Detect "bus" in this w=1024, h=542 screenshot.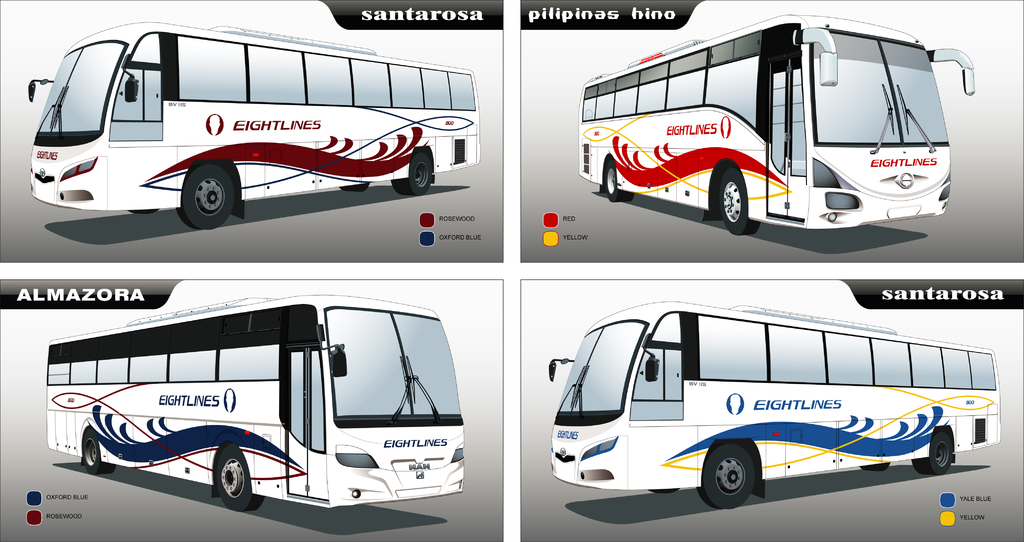
Detection: [left=22, top=25, right=481, bottom=231].
